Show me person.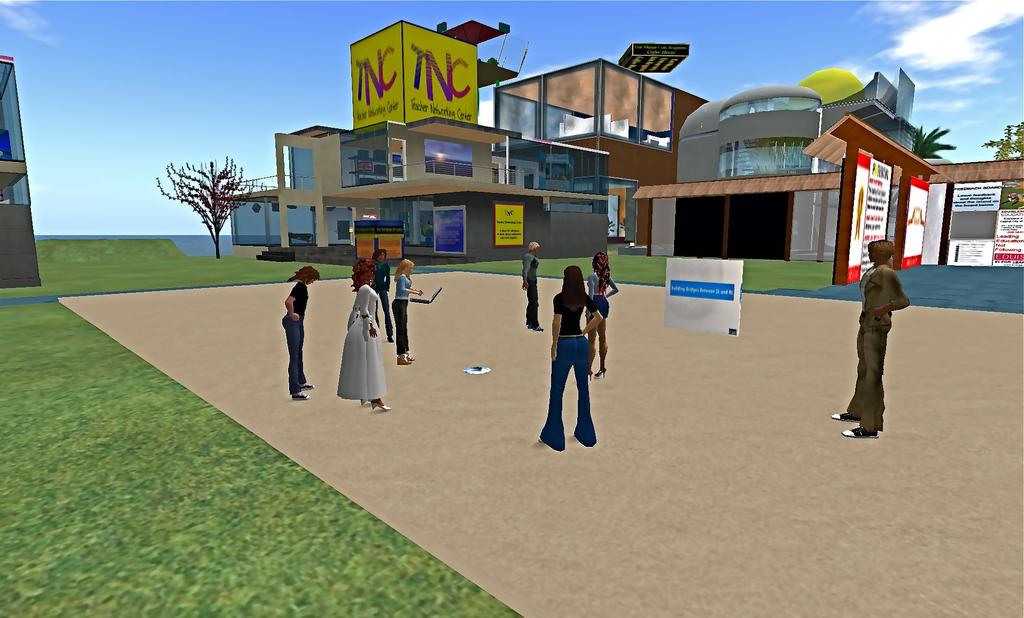
person is here: pyautogui.locateOnScreen(836, 237, 910, 431).
